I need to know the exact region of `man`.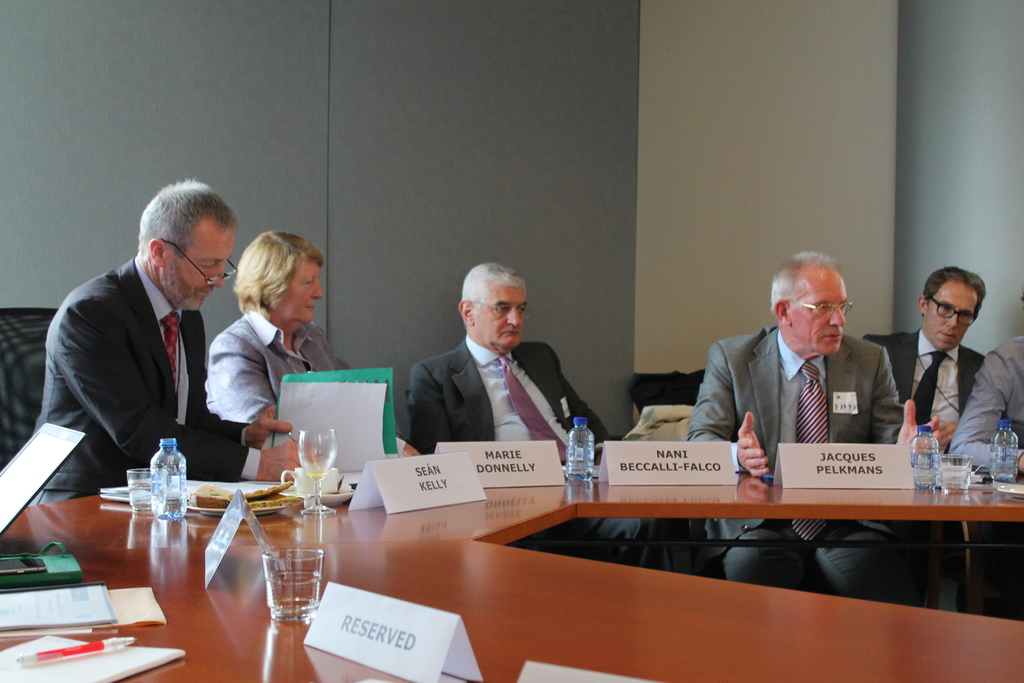
Region: [x1=399, y1=263, x2=610, y2=461].
